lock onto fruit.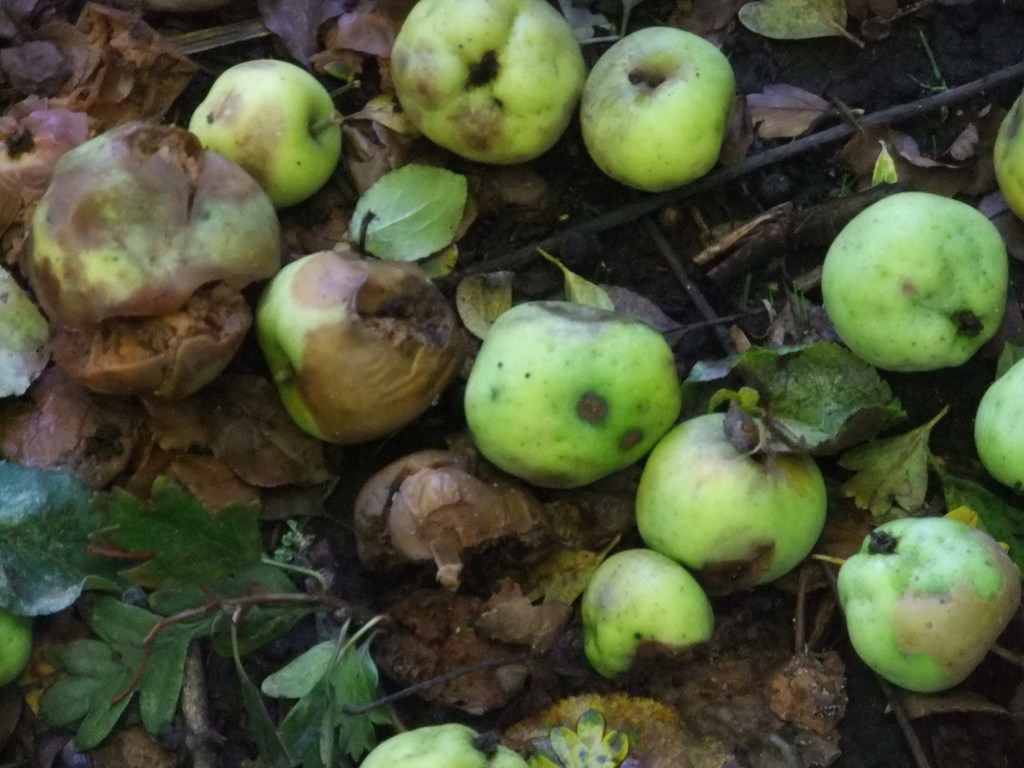
Locked: Rect(629, 408, 838, 598).
